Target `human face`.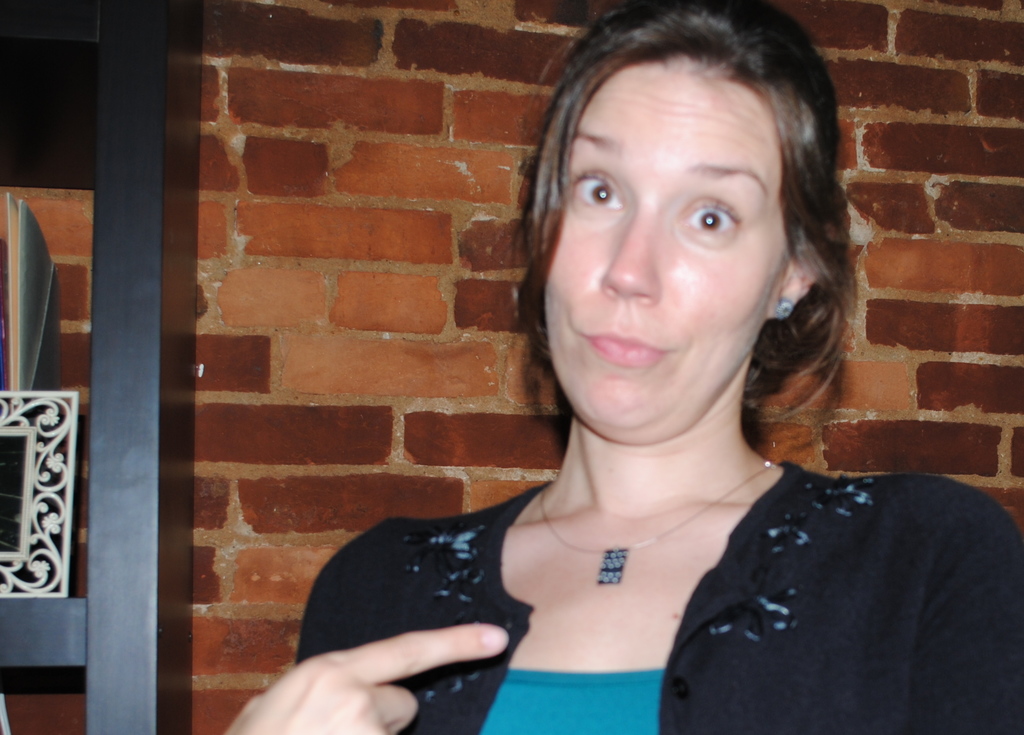
Target region: [left=546, top=58, right=789, bottom=441].
